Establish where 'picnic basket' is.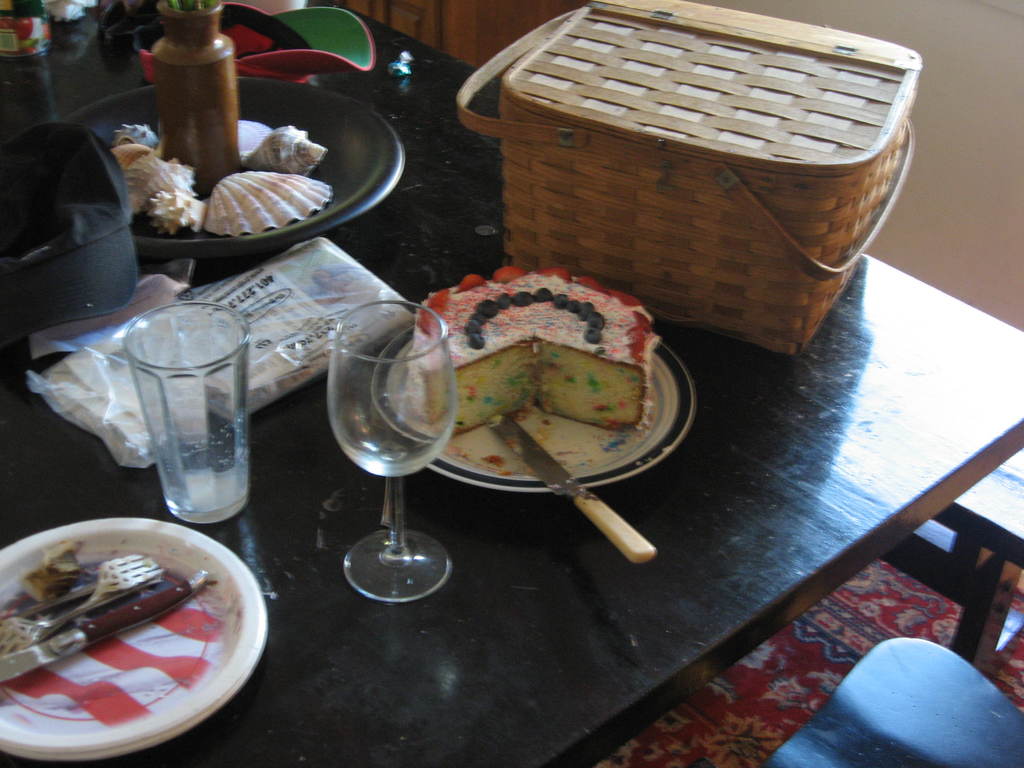
Established at locate(456, 0, 921, 357).
